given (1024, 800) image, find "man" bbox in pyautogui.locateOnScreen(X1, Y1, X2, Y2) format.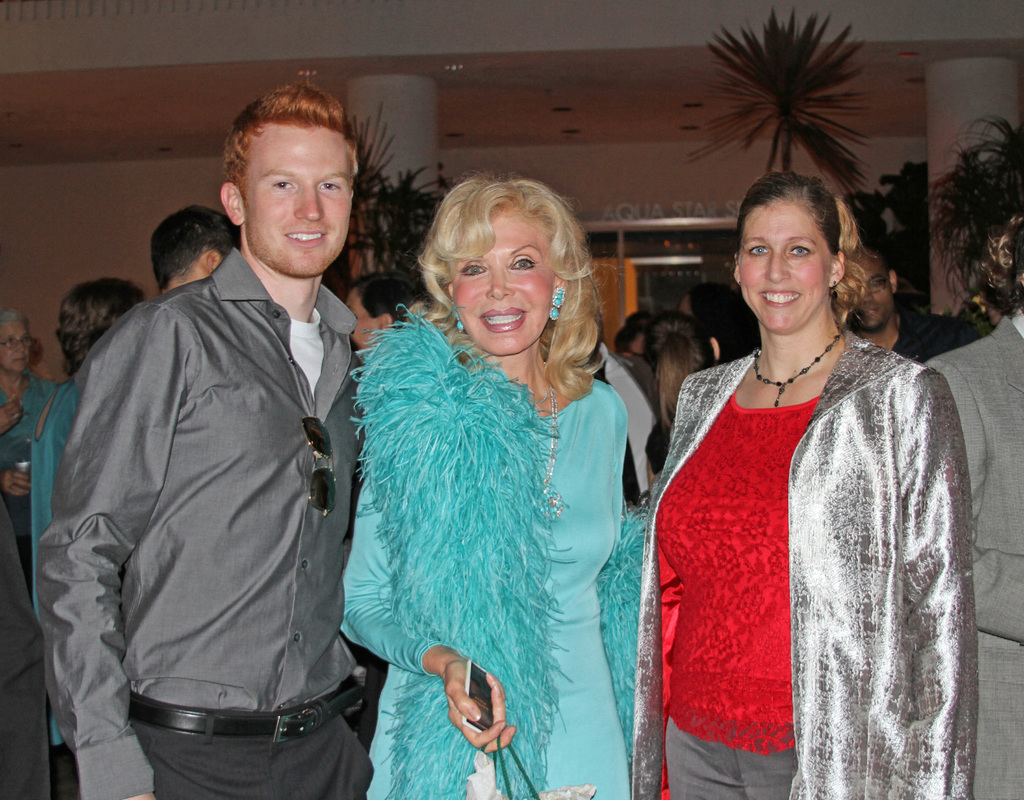
pyautogui.locateOnScreen(39, 70, 376, 799).
